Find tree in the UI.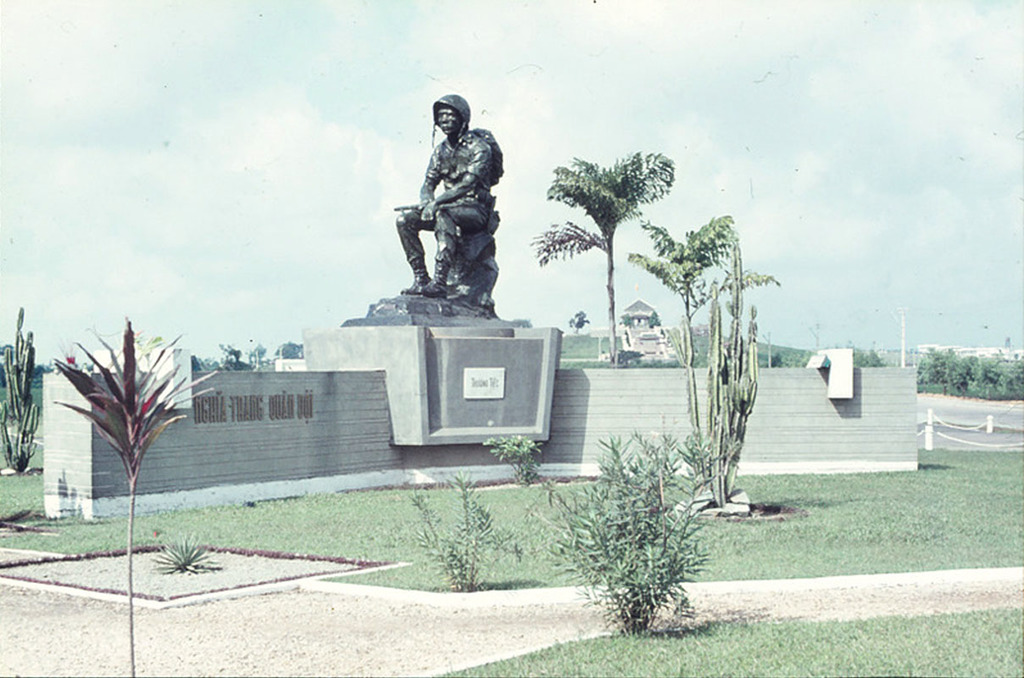
UI element at bbox(538, 124, 691, 363).
